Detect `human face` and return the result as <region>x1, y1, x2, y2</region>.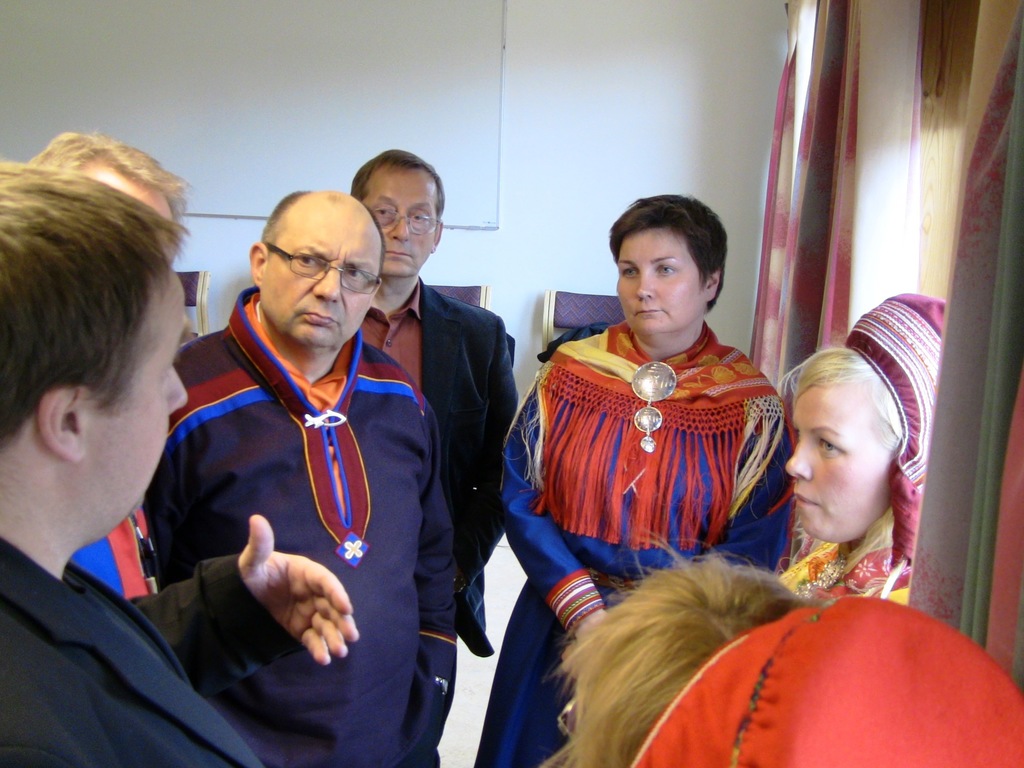
<region>352, 161, 442, 276</region>.
